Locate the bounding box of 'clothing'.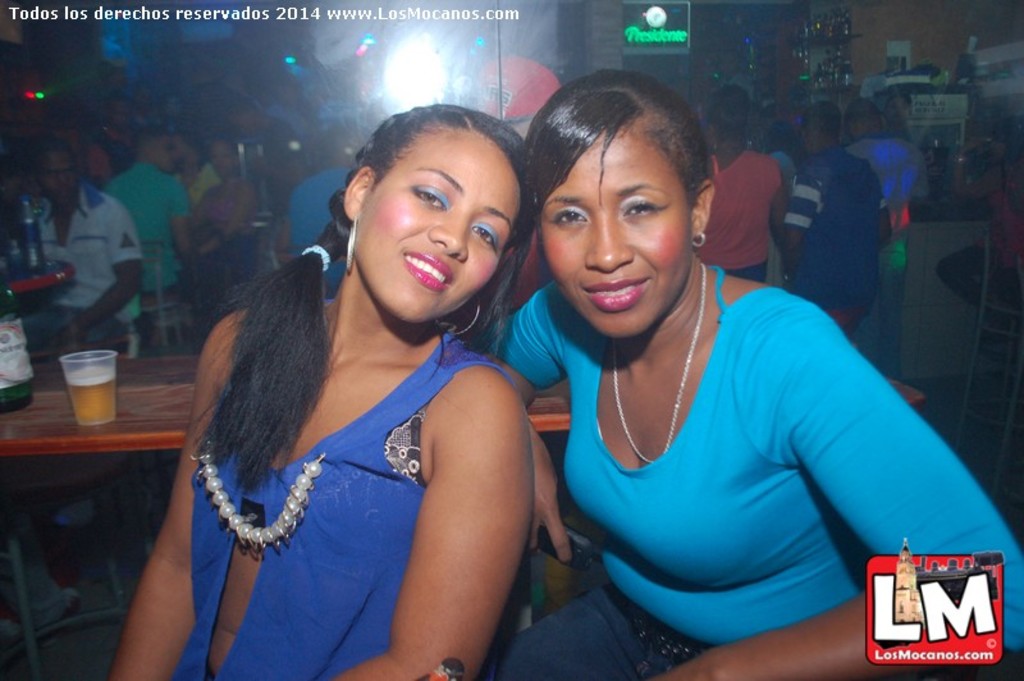
Bounding box: left=101, top=151, right=197, bottom=332.
